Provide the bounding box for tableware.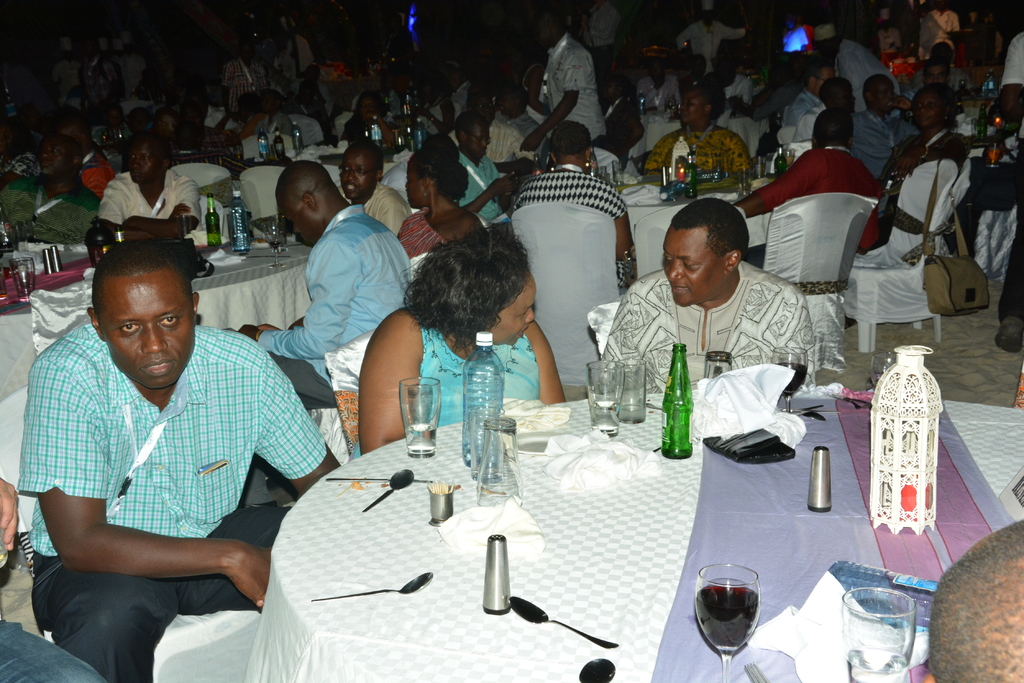
left=586, top=666, right=611, bottom=682.
